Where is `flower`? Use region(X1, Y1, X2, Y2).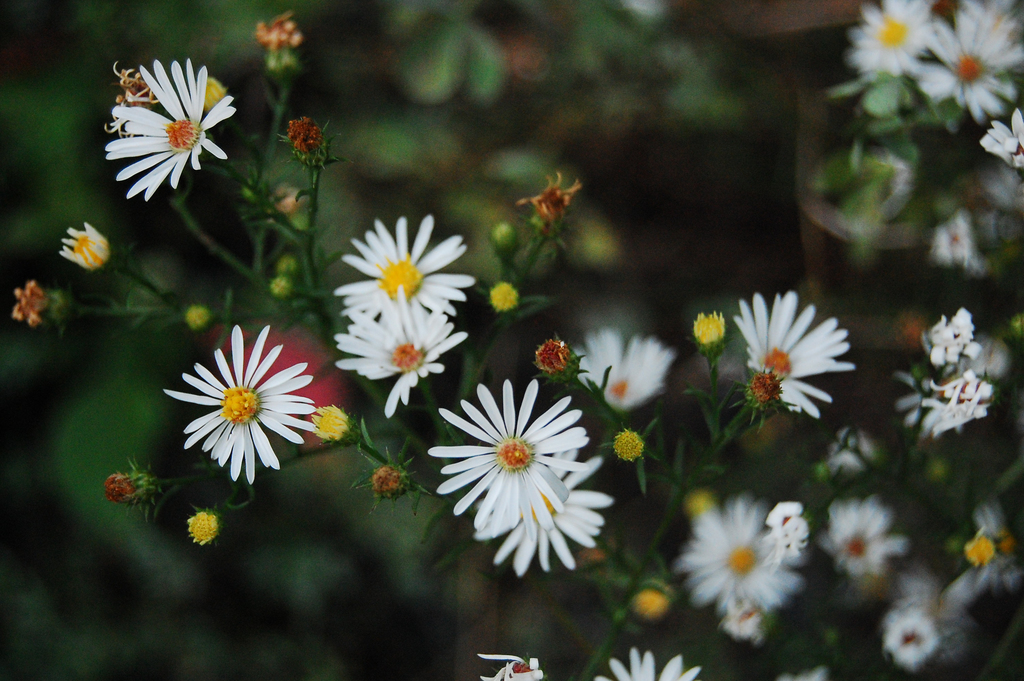
region(335, 283, 467, 420).
